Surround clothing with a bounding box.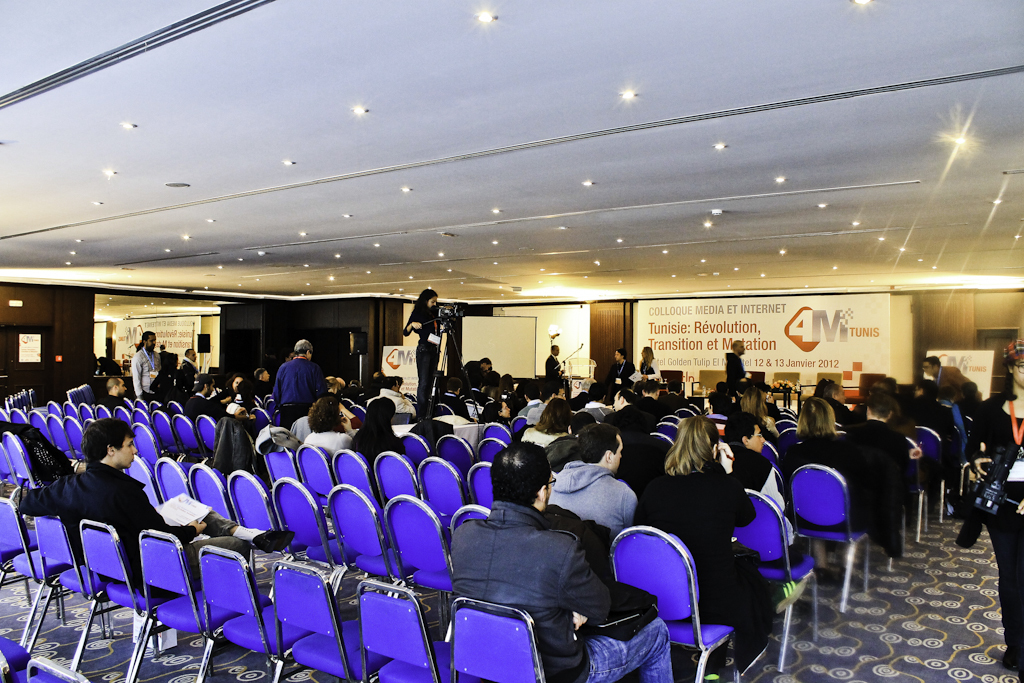
708, 404, 727, 435.
